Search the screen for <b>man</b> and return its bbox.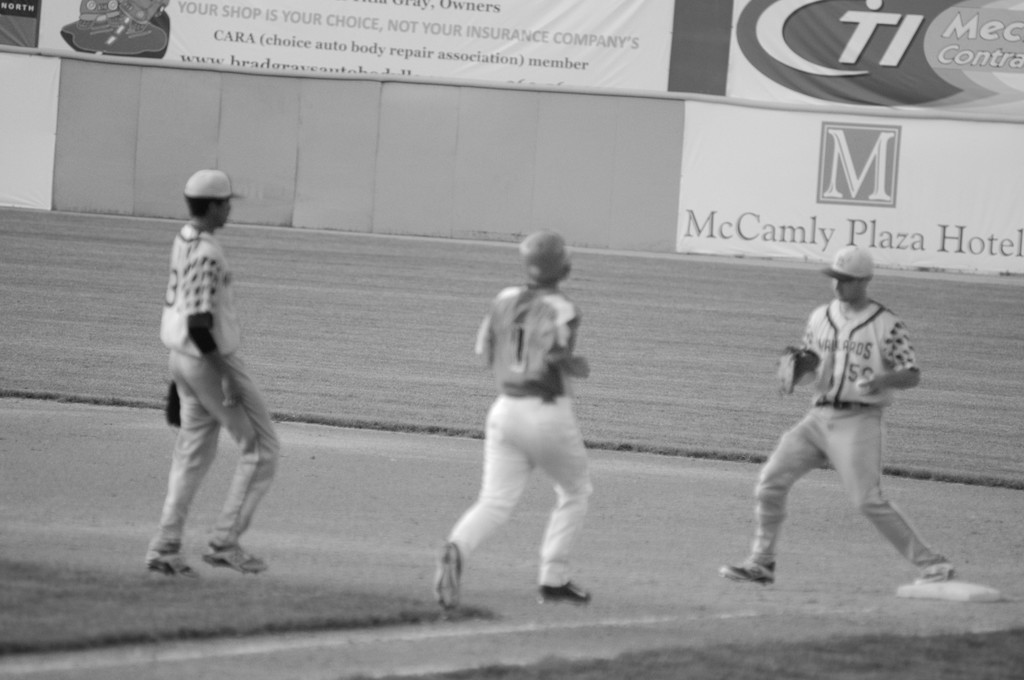
Found: bbox=(139, 156, 289, 576).
